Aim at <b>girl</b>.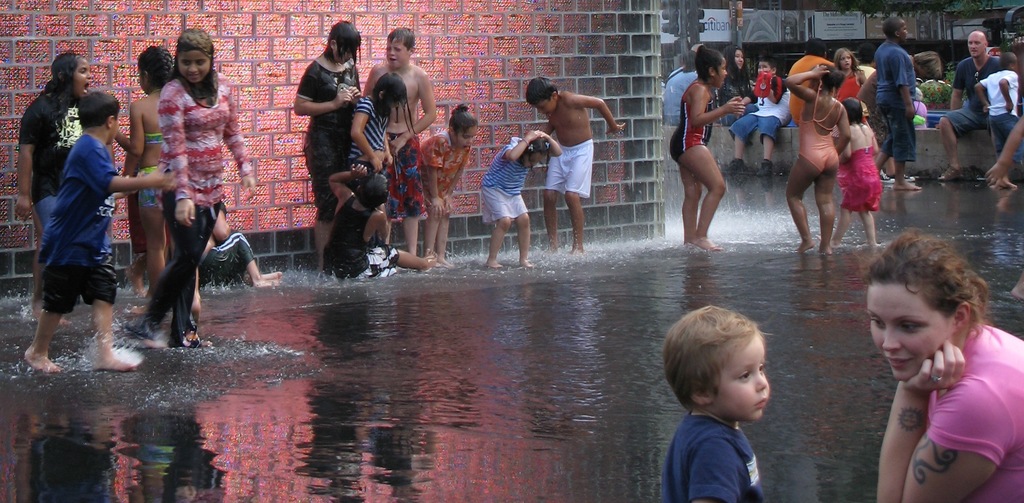
Aimed at l=480, t=131, r=559, b=265.
